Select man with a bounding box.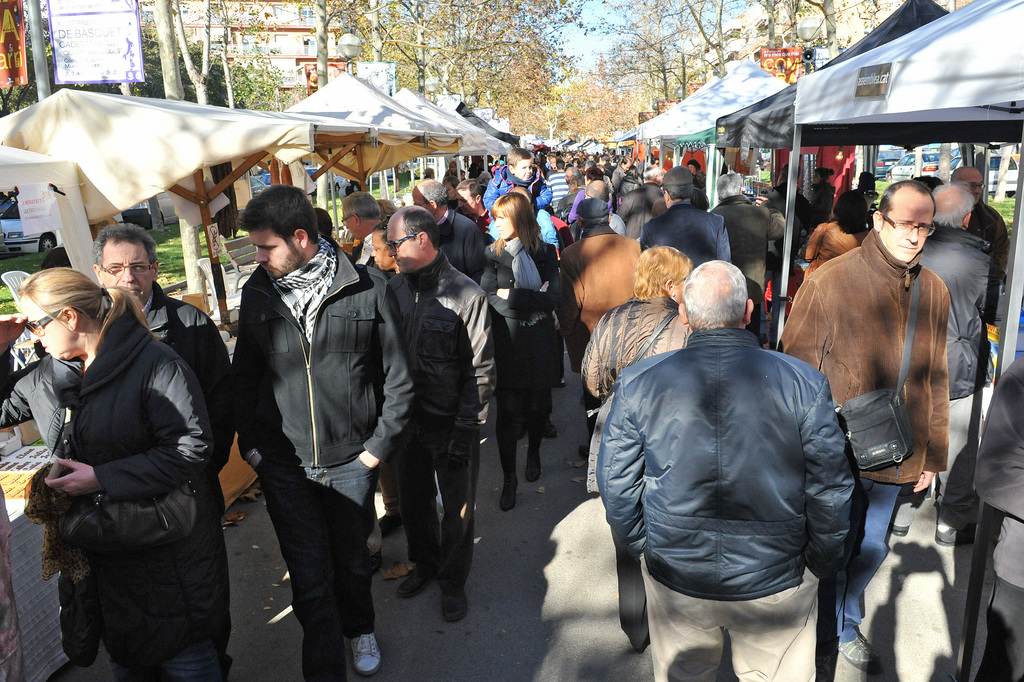
box=[95, 230, 223, 473].
